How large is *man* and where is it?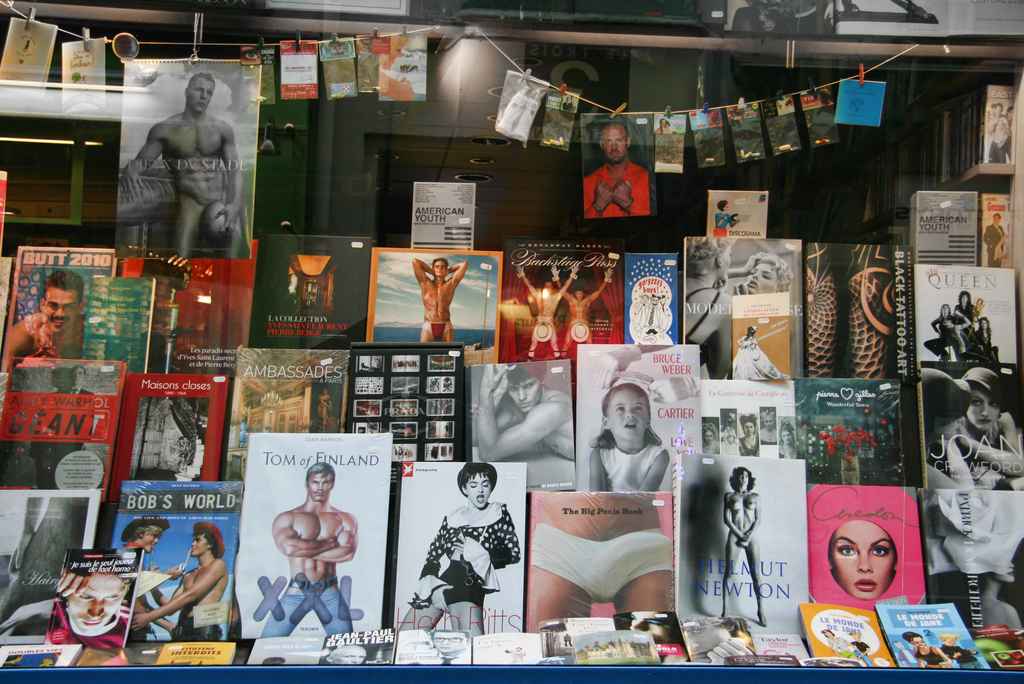
Bounding box: bbox(123, 74, 246, 260).
